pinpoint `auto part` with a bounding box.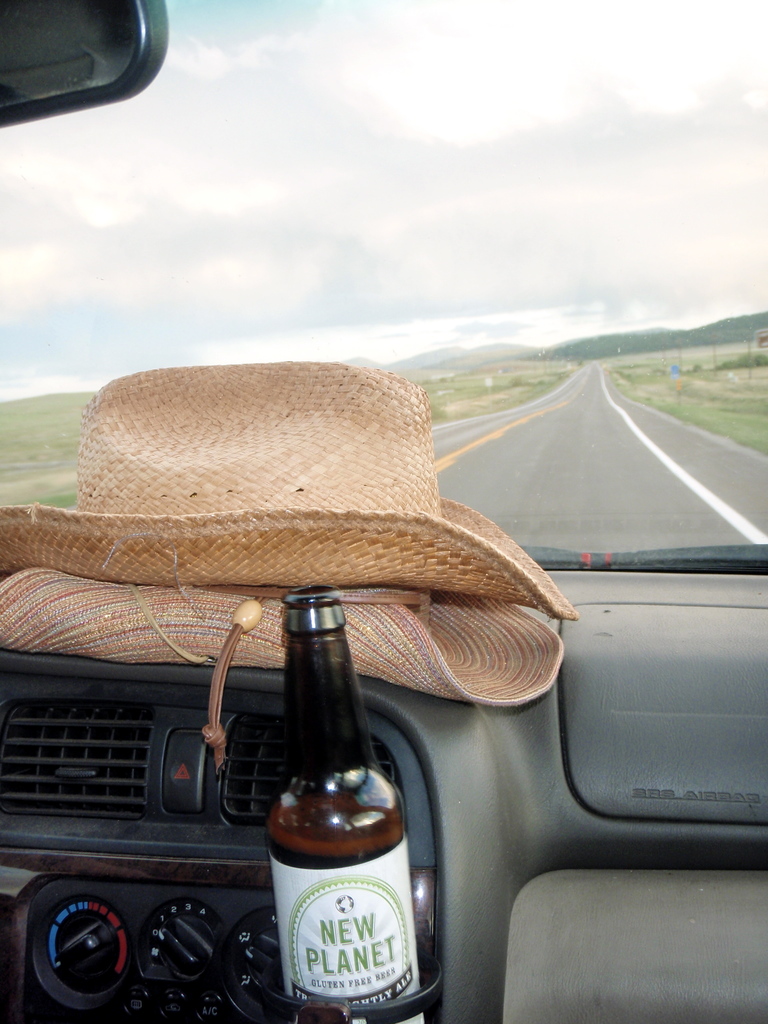
box=[0, 0, 168, 134].
